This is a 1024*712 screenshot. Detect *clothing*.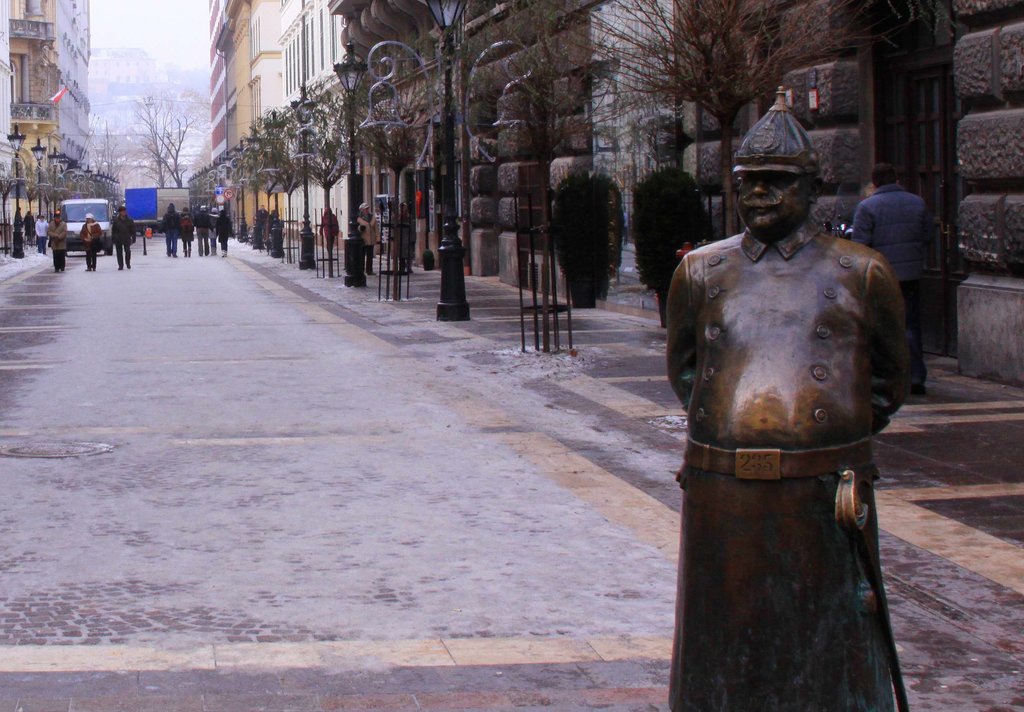
(x1=19, y1=213, x2=33, y2=241).
